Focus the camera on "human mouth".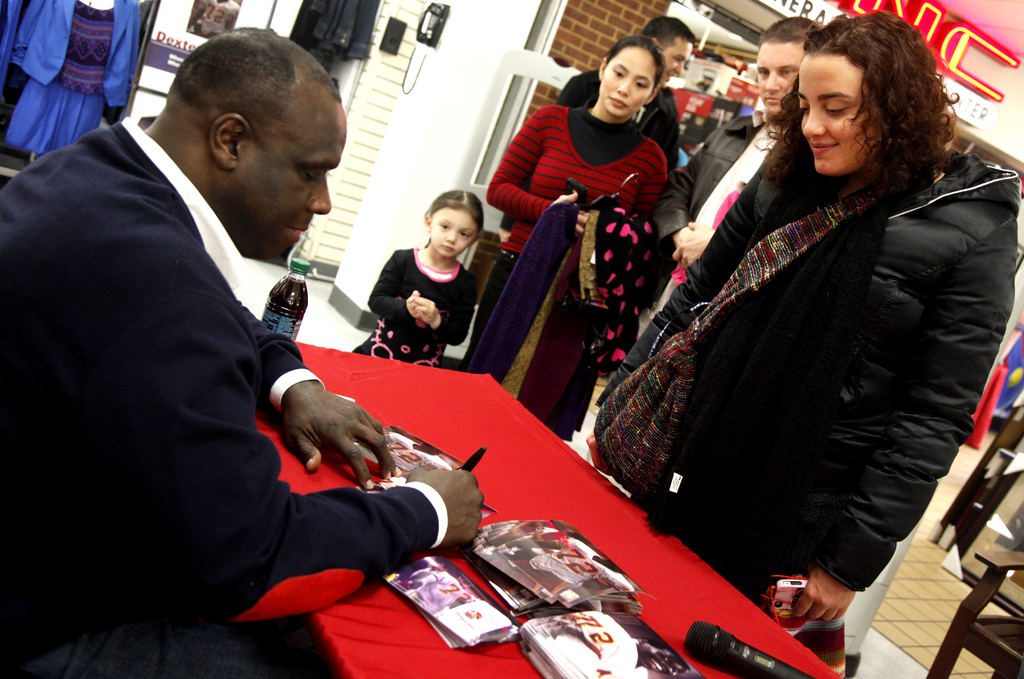
Focus region: {"x1": 762, "y1": 96, "x2": 784, "y2": 105}.
